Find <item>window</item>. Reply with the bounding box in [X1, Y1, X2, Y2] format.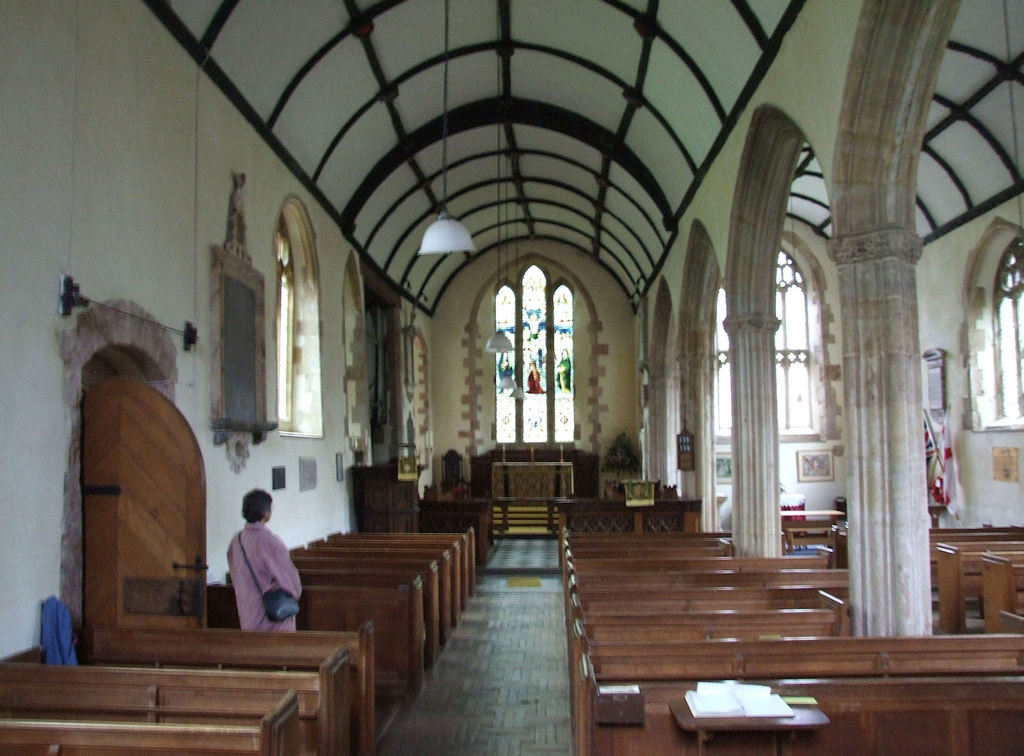
[278, 227, 295, 433].
